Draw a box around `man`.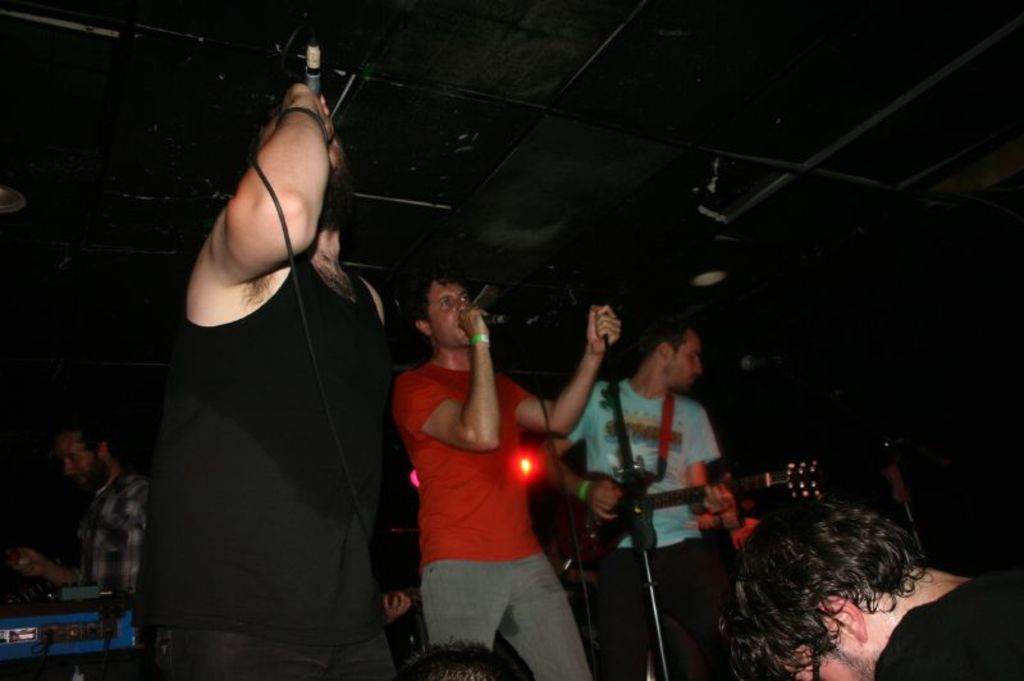
{"x1": 712, "y1": 495, "x2": 1023, "y2": 680}.
